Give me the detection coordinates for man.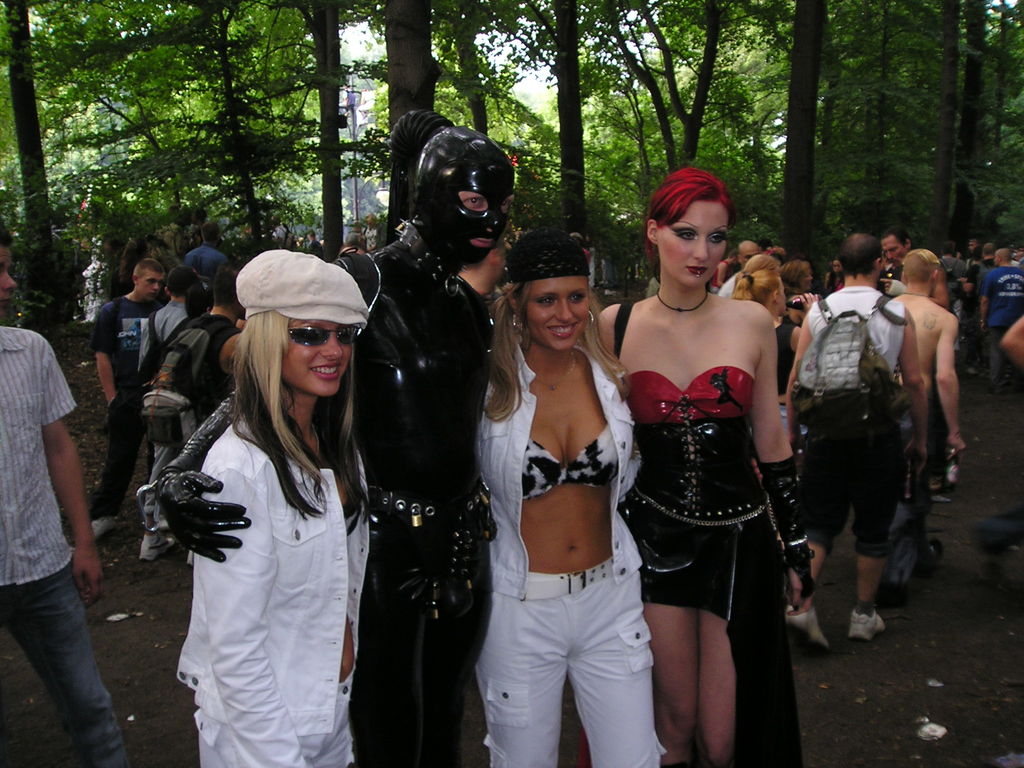
157, 114, 500, 767.
